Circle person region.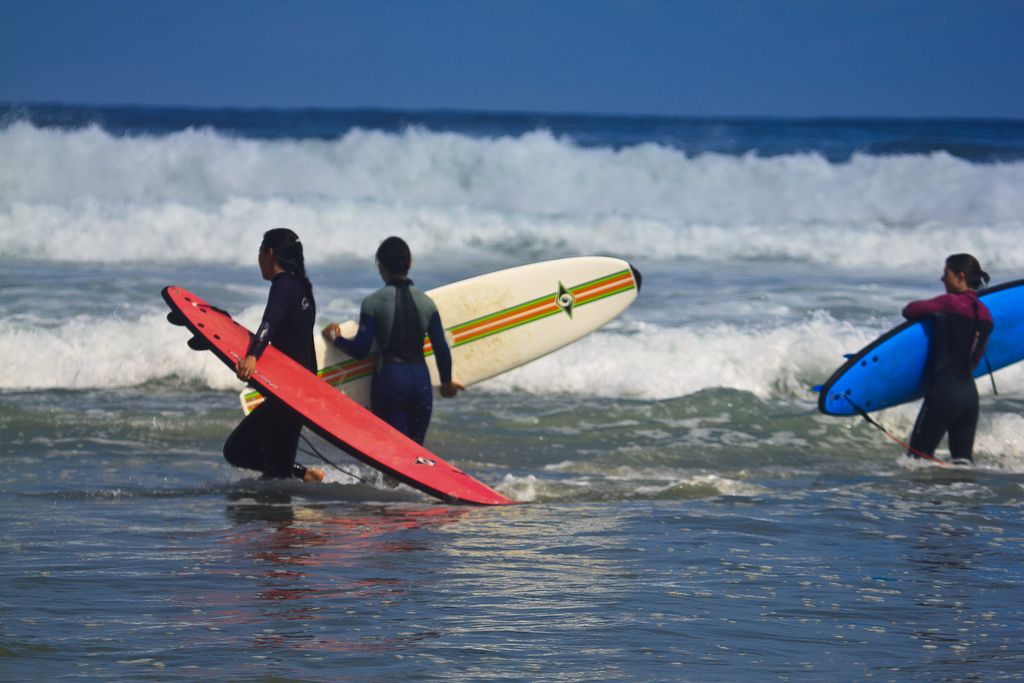
Region: x1=853, y1=245, x2=1005, y2=457.
